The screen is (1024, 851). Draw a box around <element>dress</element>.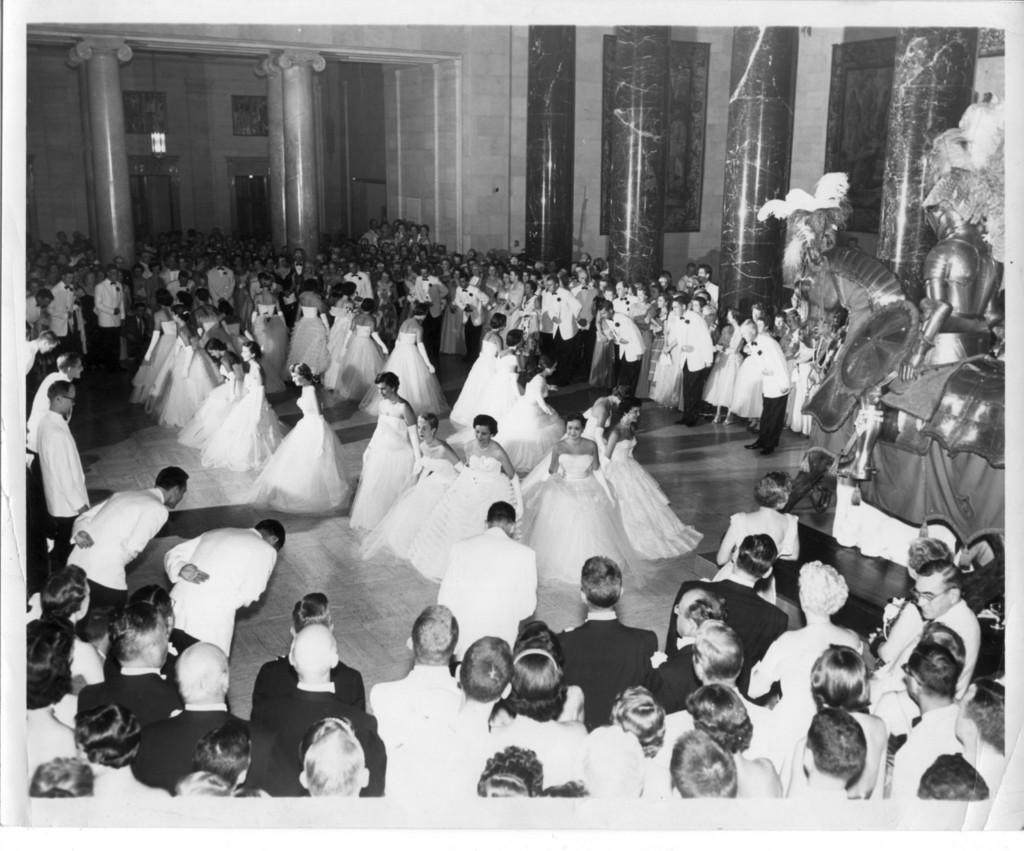
[x1=491, y1=371, x2=568, y2=461].
